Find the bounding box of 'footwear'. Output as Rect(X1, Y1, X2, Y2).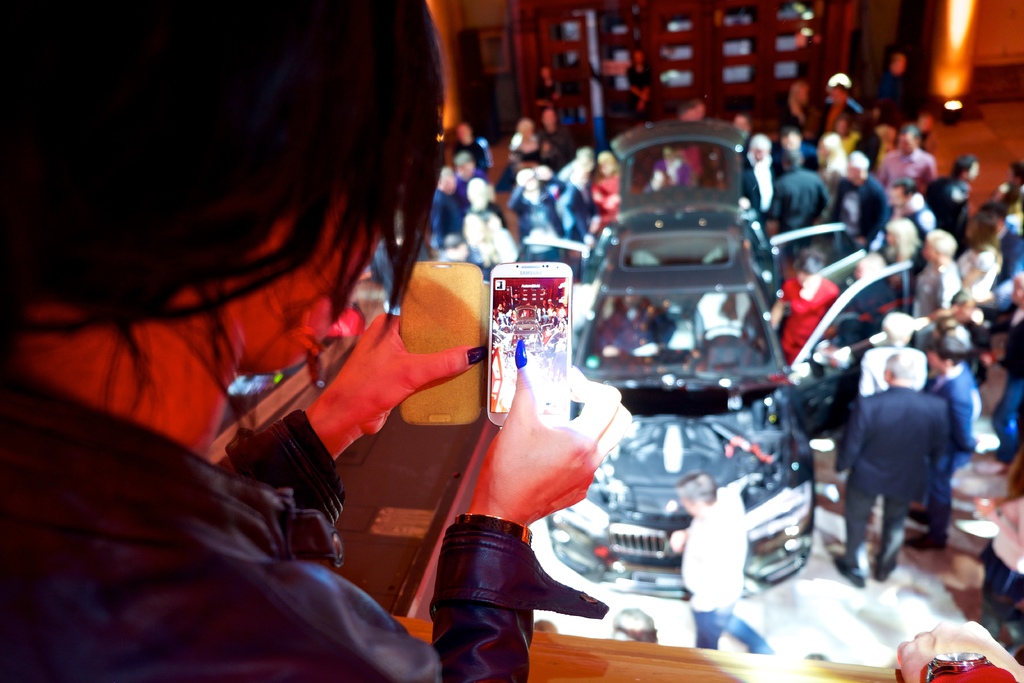
Rect(833, 551, 867, 588).
